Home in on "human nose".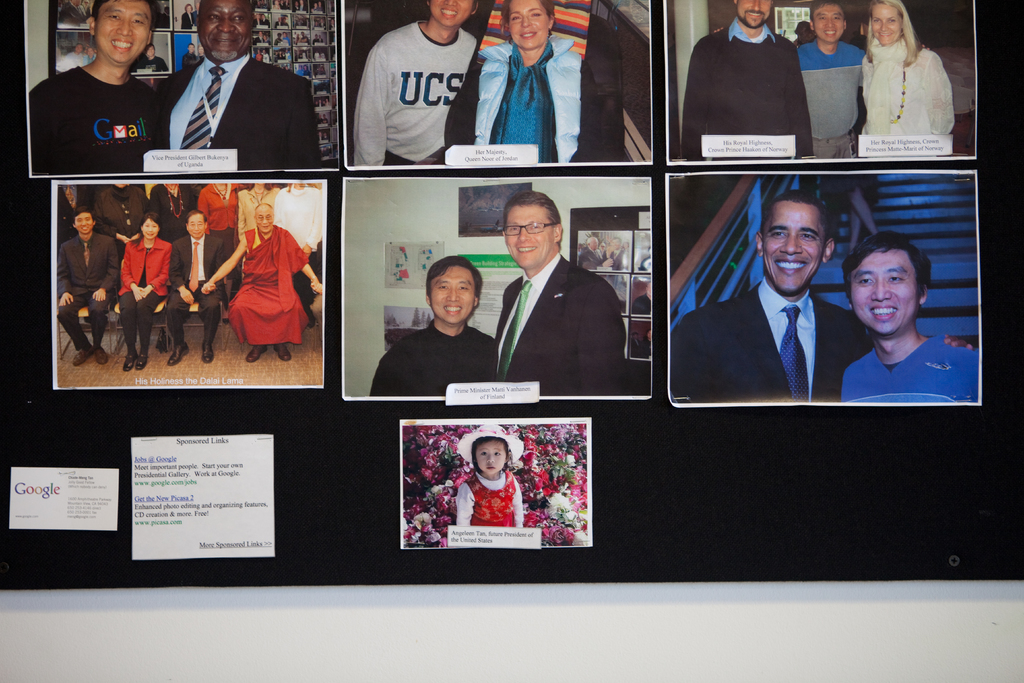
Homed in at Rect(488, 452, 497, 465).
